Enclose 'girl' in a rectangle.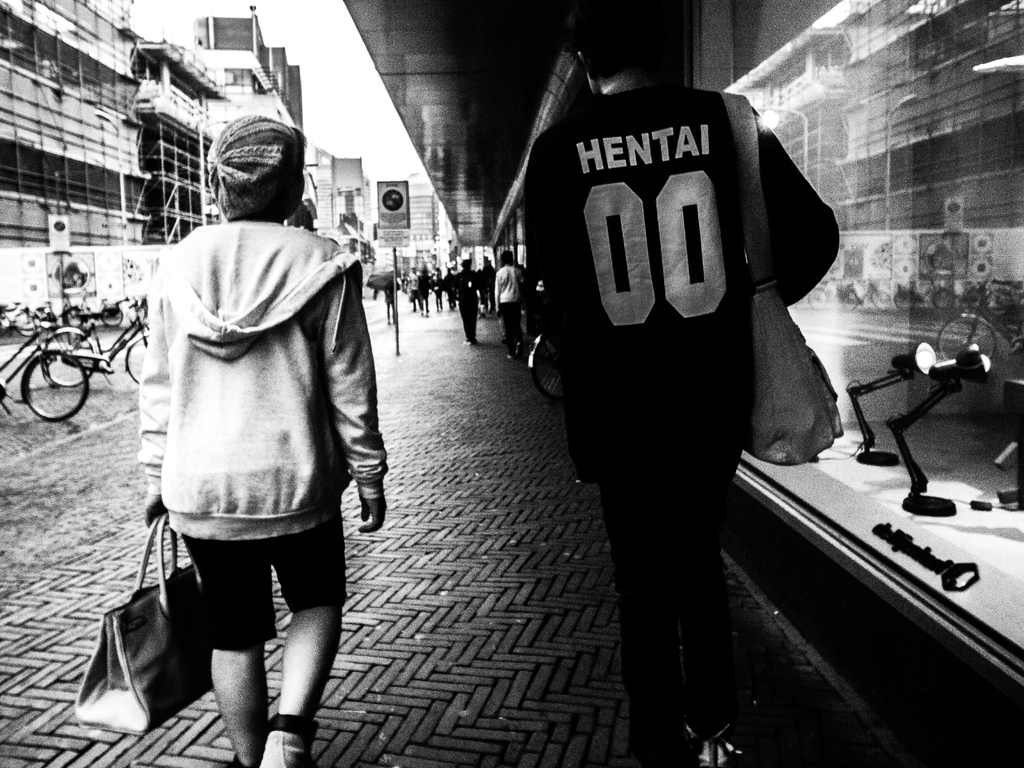
(519, 0, 840, 756).
